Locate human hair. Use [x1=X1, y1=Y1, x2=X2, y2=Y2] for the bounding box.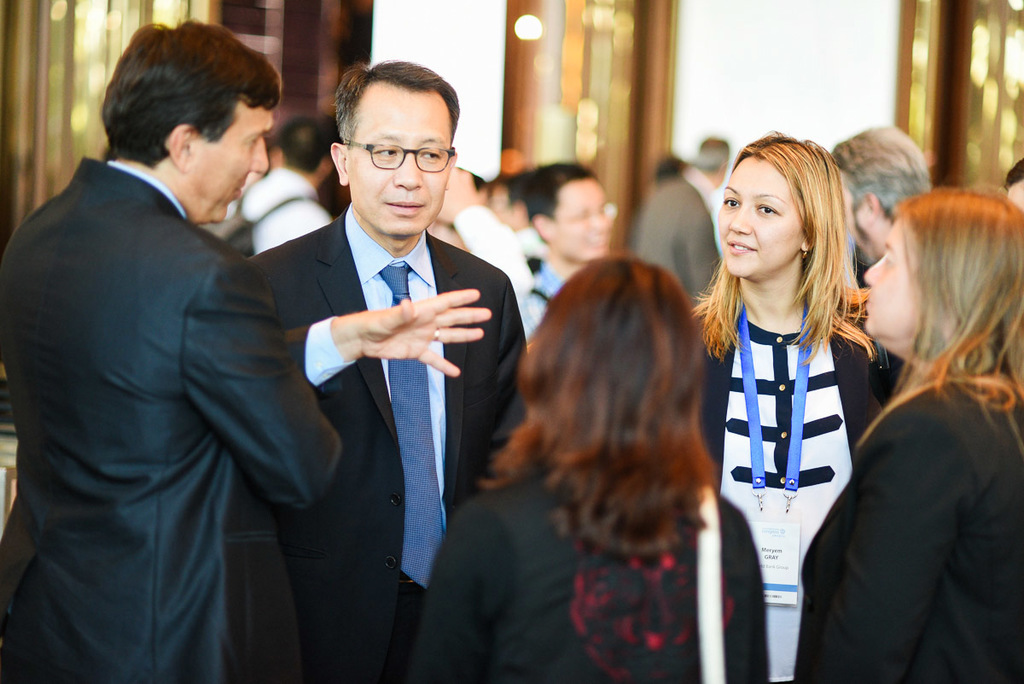
[x1=828, y1=118, x2=939, y2=219].
